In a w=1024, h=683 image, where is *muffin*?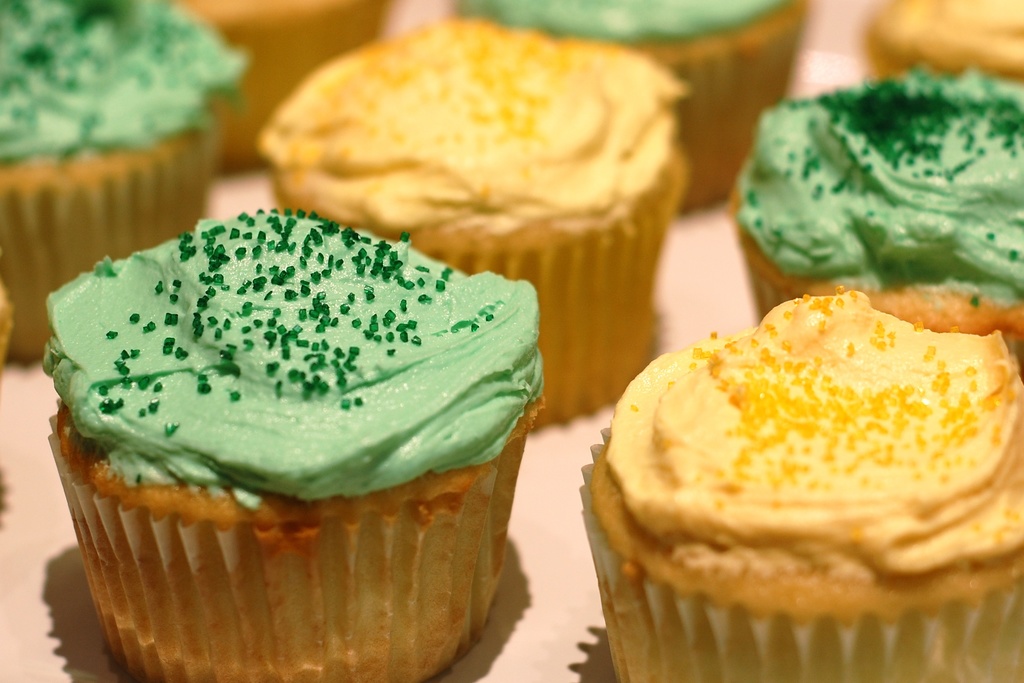
(854, 0, 1023, 104).
